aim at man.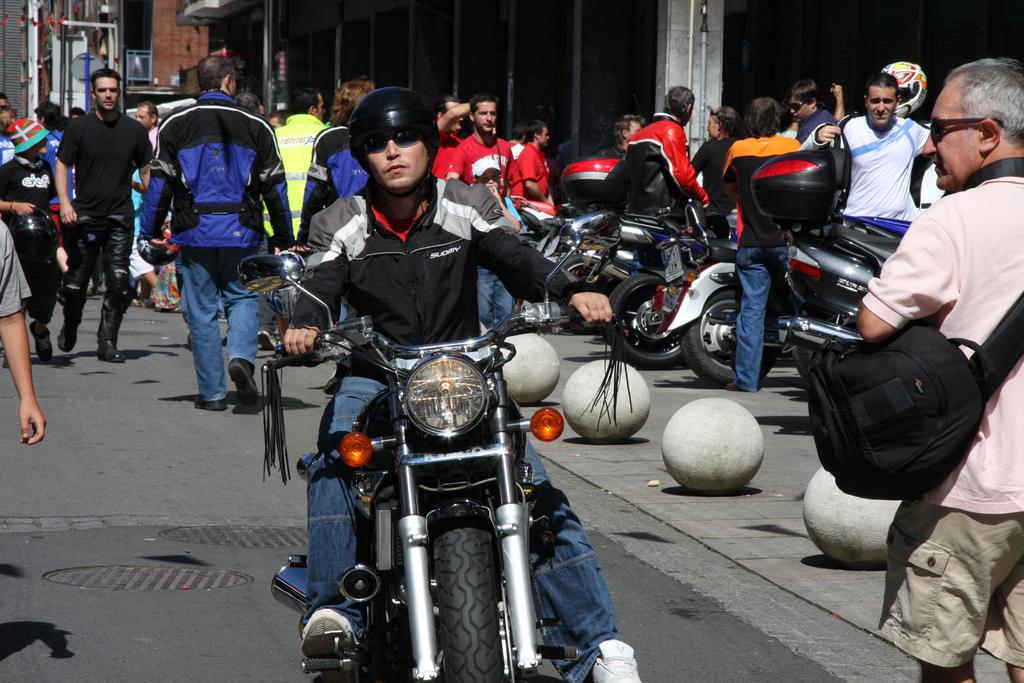
Aimed at x1=689, y1=106, x2=748, y2=217.
